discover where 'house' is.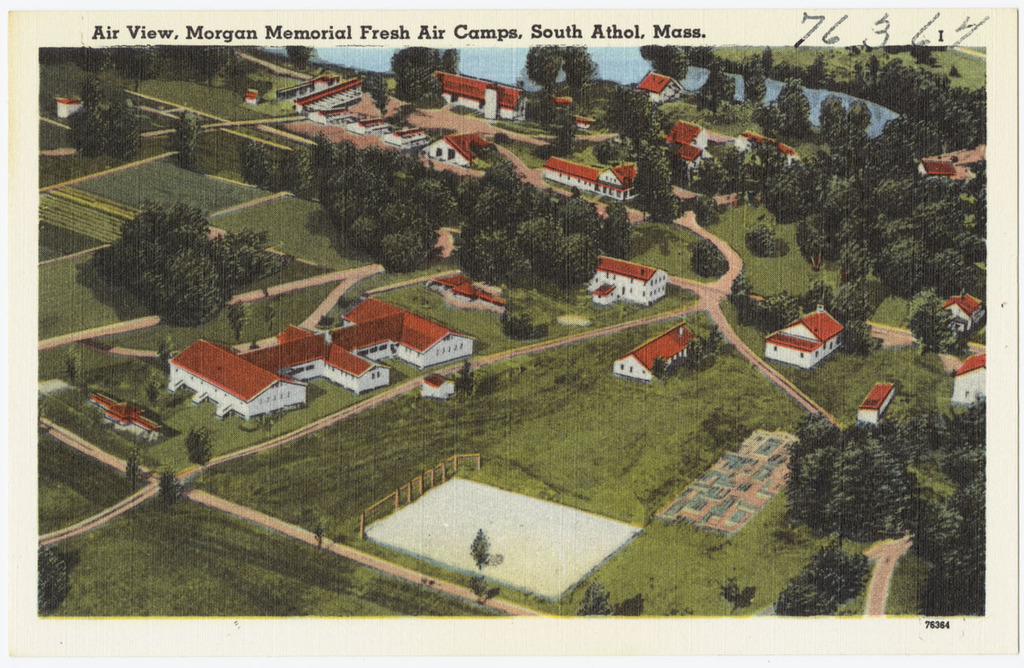
Discovered at l=951, t=351, r=986, b=407.
